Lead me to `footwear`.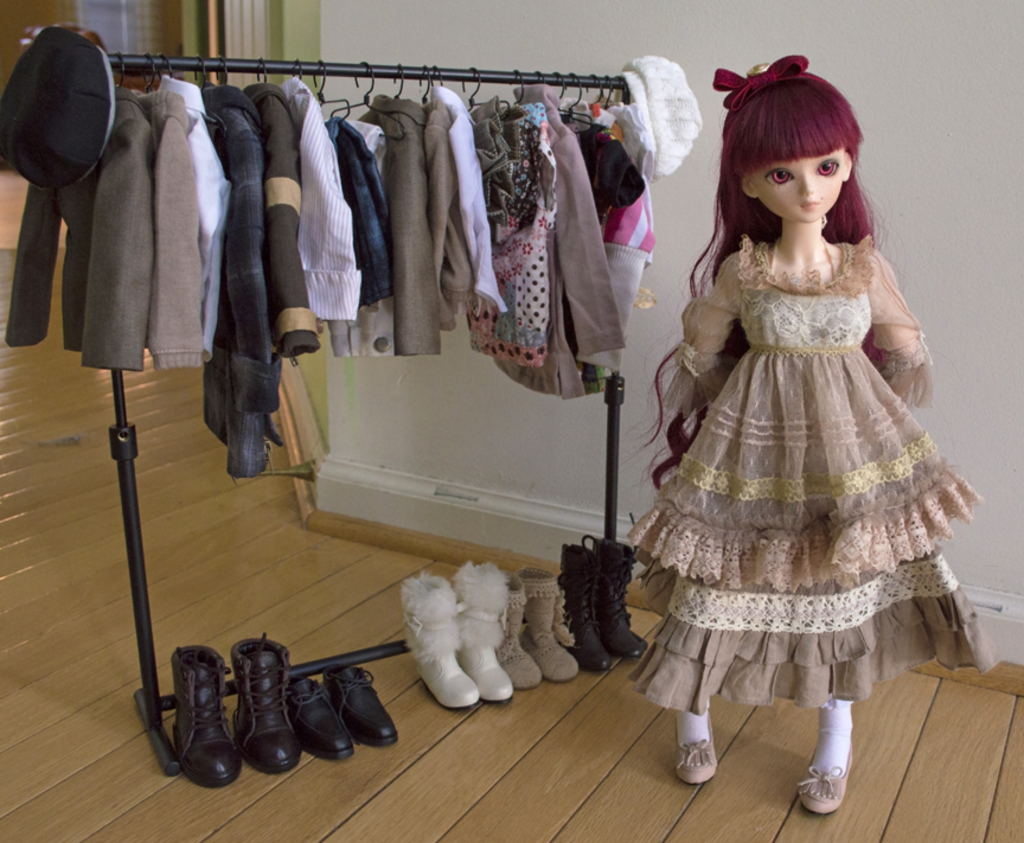
Lead to pyautogui.locateOnScreen(452, 556, 507, 707).
